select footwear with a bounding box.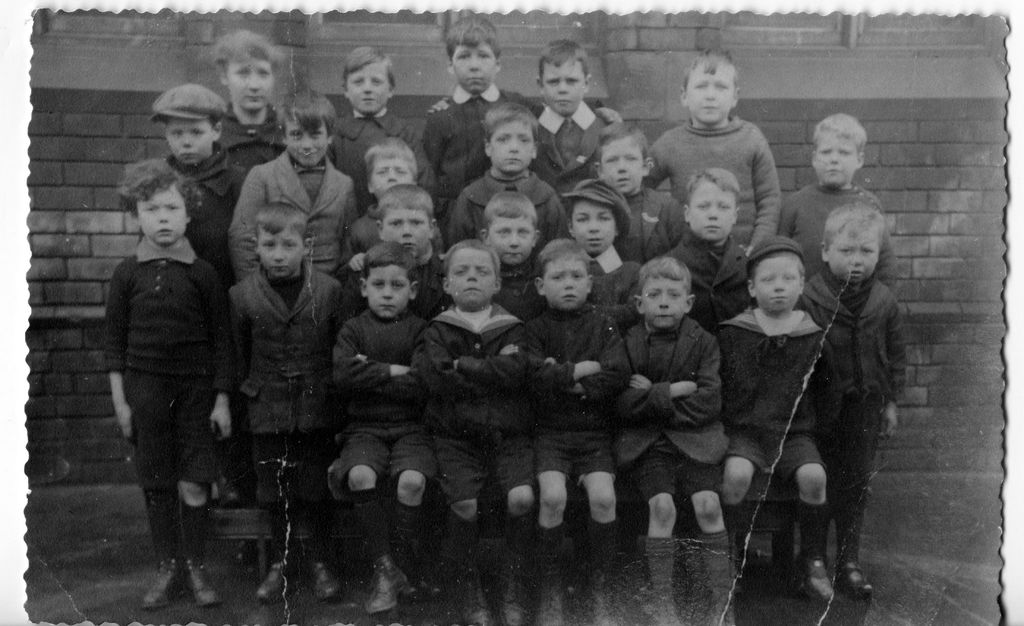
[802,554,838,605].
